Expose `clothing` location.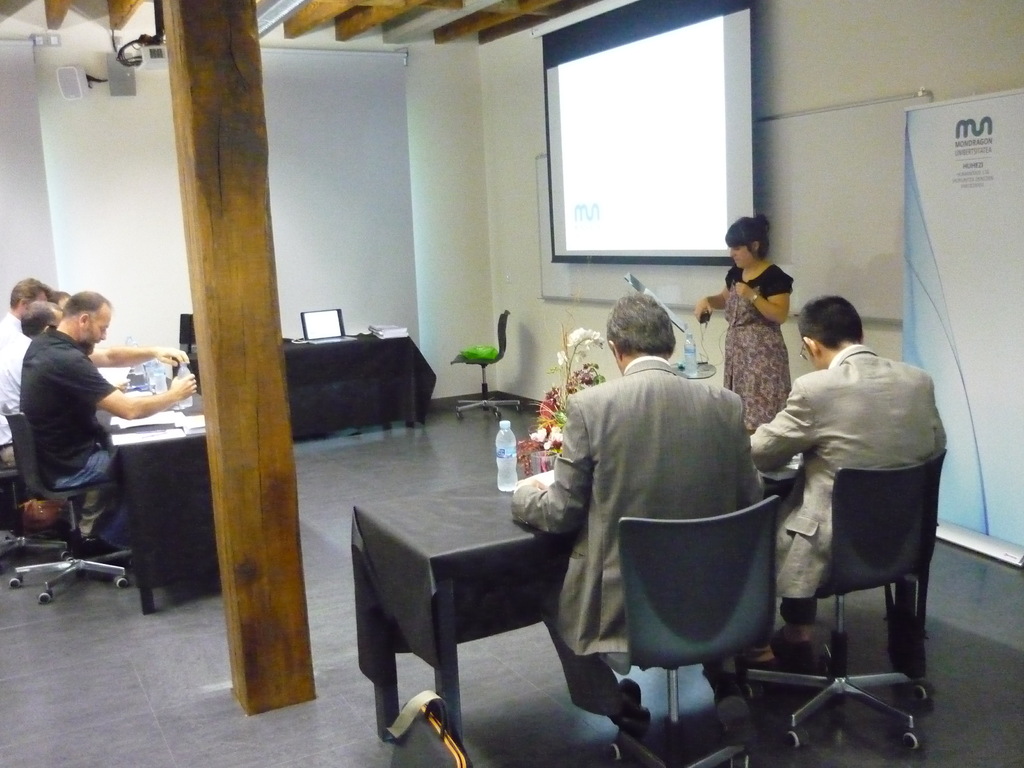
Exposed at (759, 340, 945, 601).
